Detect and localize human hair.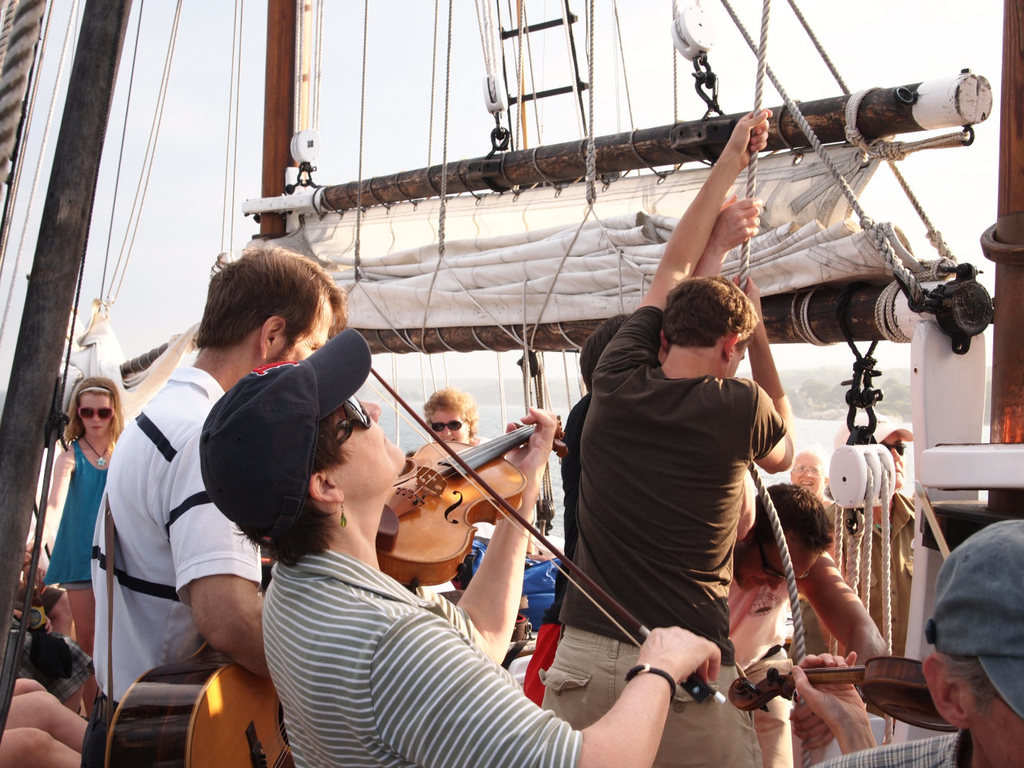
Localized at (418, 386, 475, 439).
